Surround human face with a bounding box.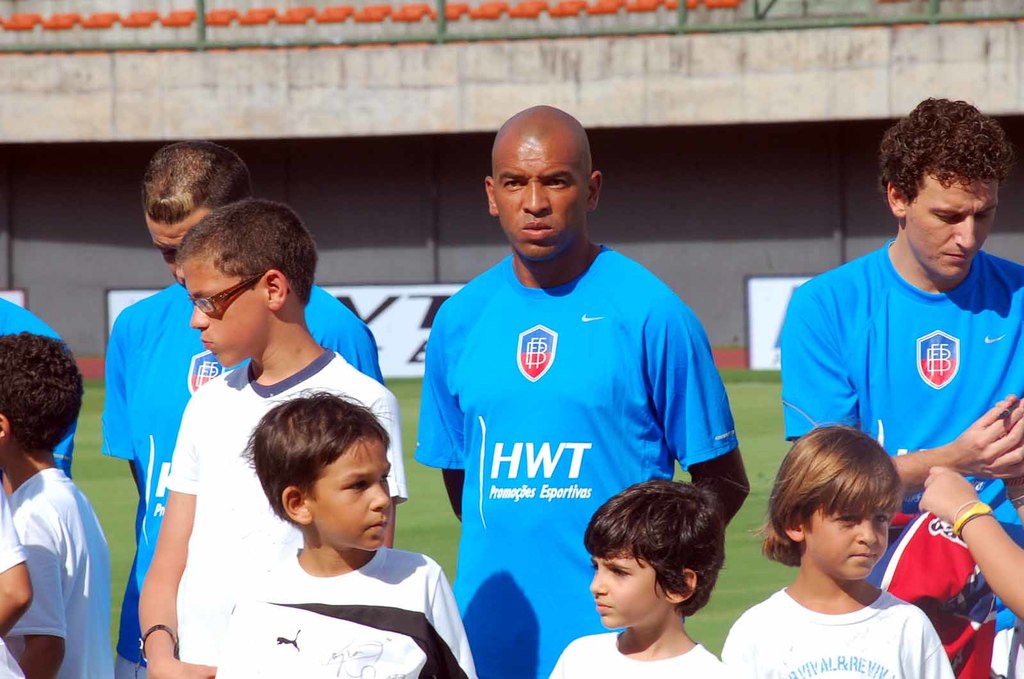
crop(308, 433, 392, 547).
